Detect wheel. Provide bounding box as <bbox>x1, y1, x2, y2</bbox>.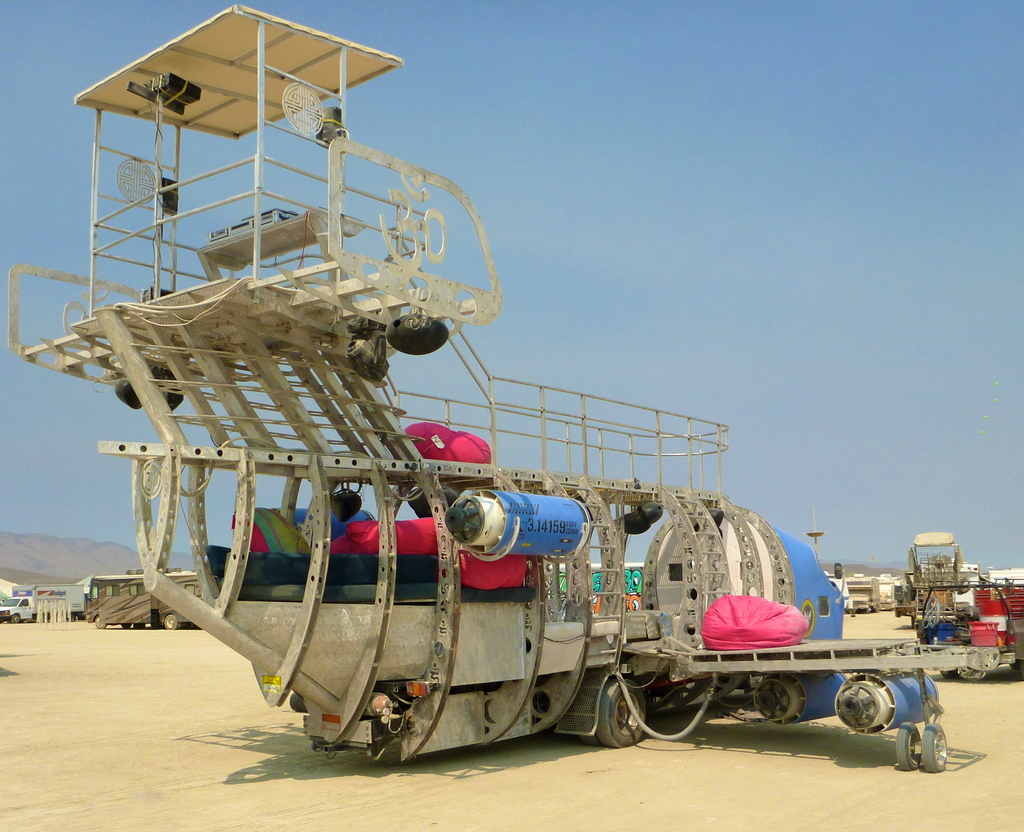
<bbox>895, 719, 926, 776</bbox>.
